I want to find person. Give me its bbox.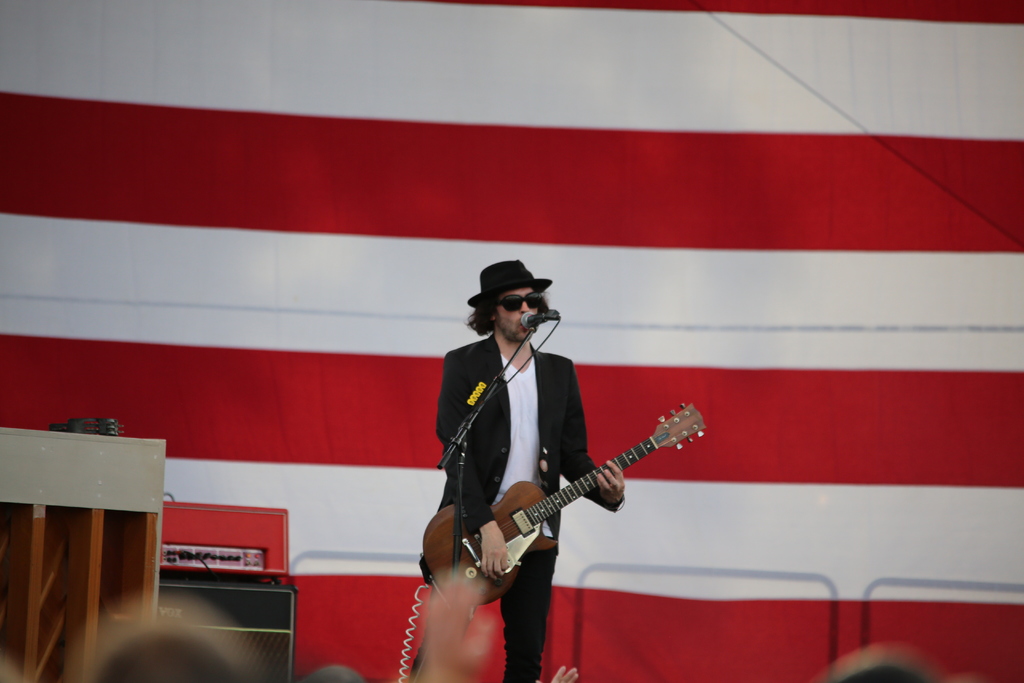
box=[294, 667, 364, 682].
